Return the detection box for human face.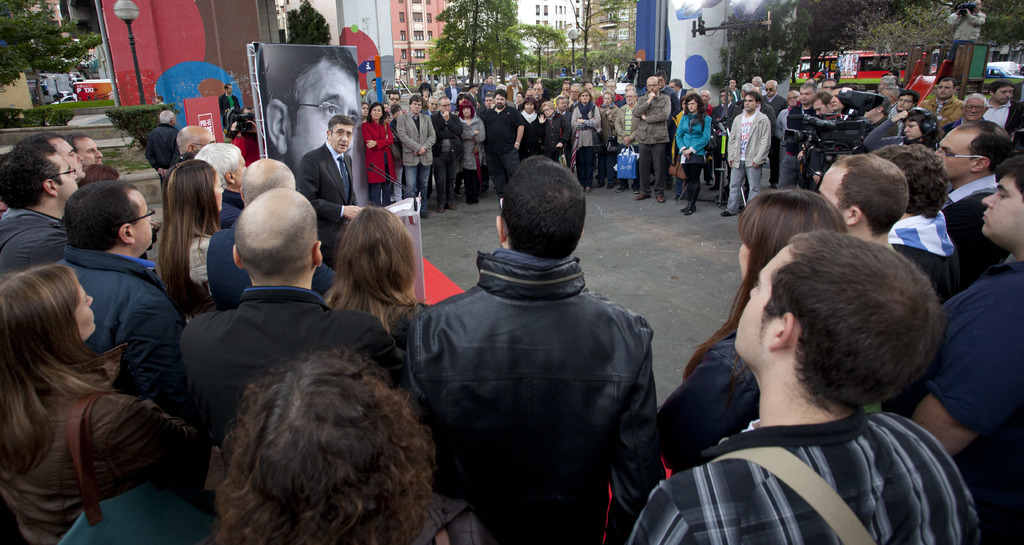
(x1=878, y1=79, x2=886, y2=92).
